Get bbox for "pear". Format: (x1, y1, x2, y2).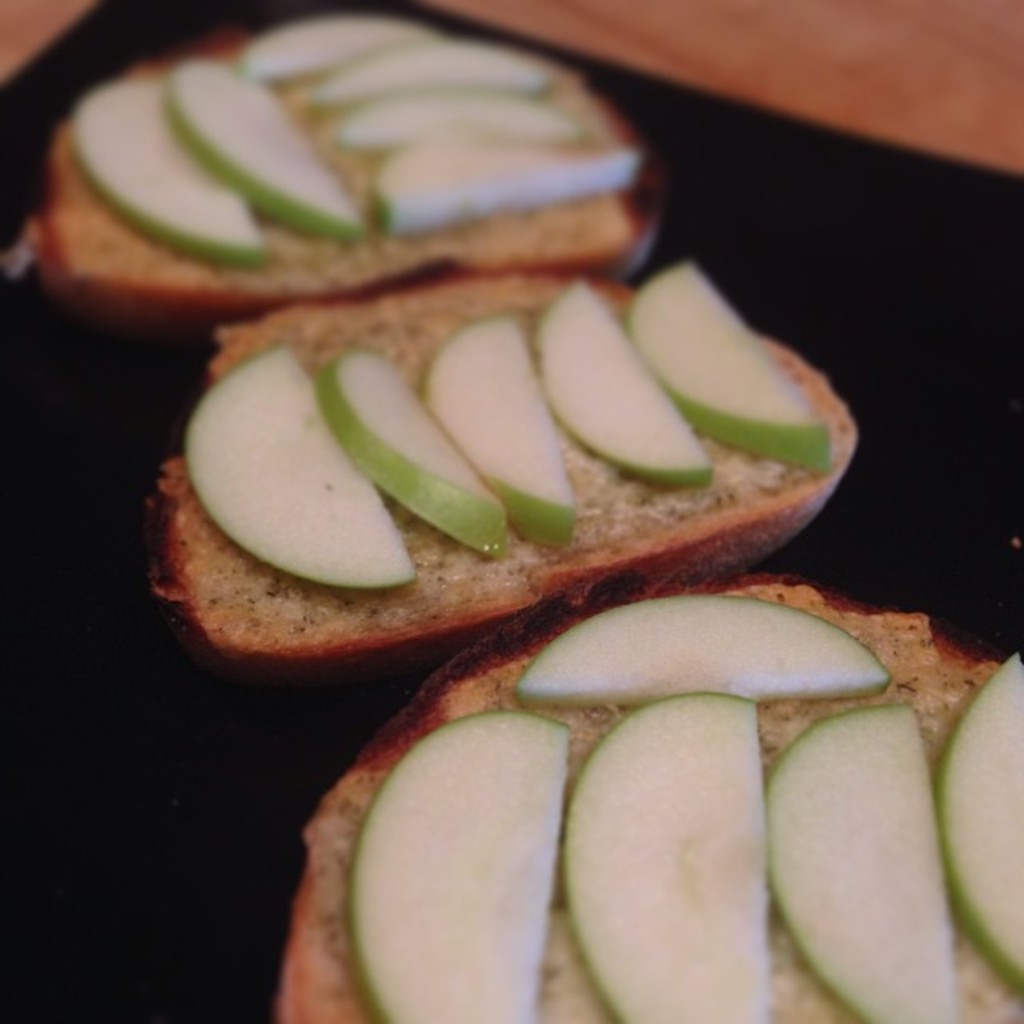
(242, 24, 446, 78).
